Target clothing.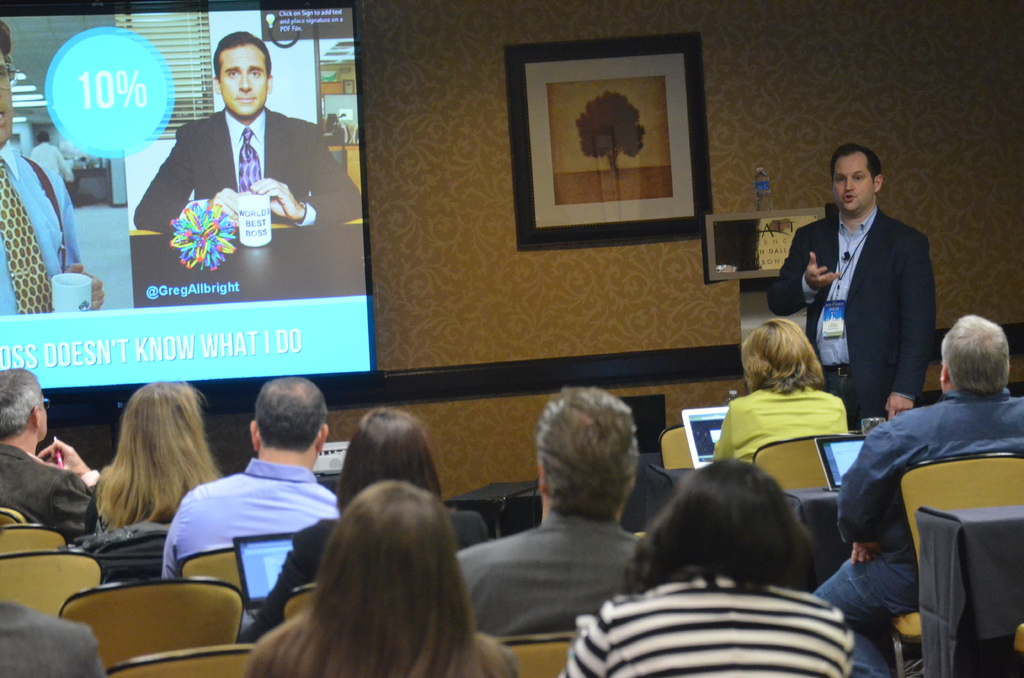
Target region: [0,439,104,531].
